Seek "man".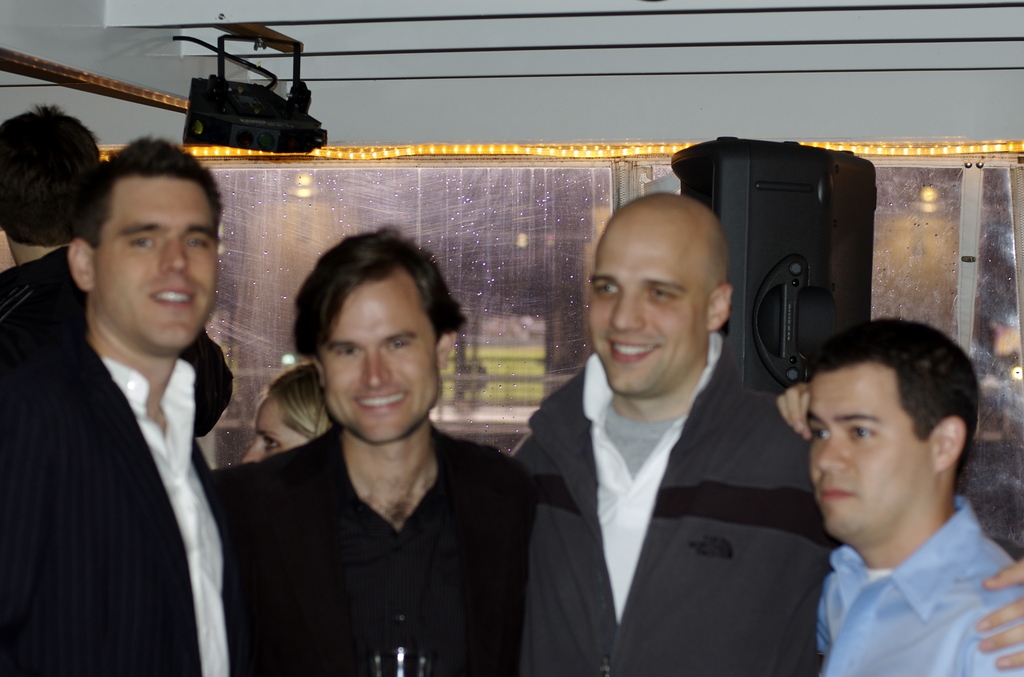
rect(776, 322, 1023, 676).
